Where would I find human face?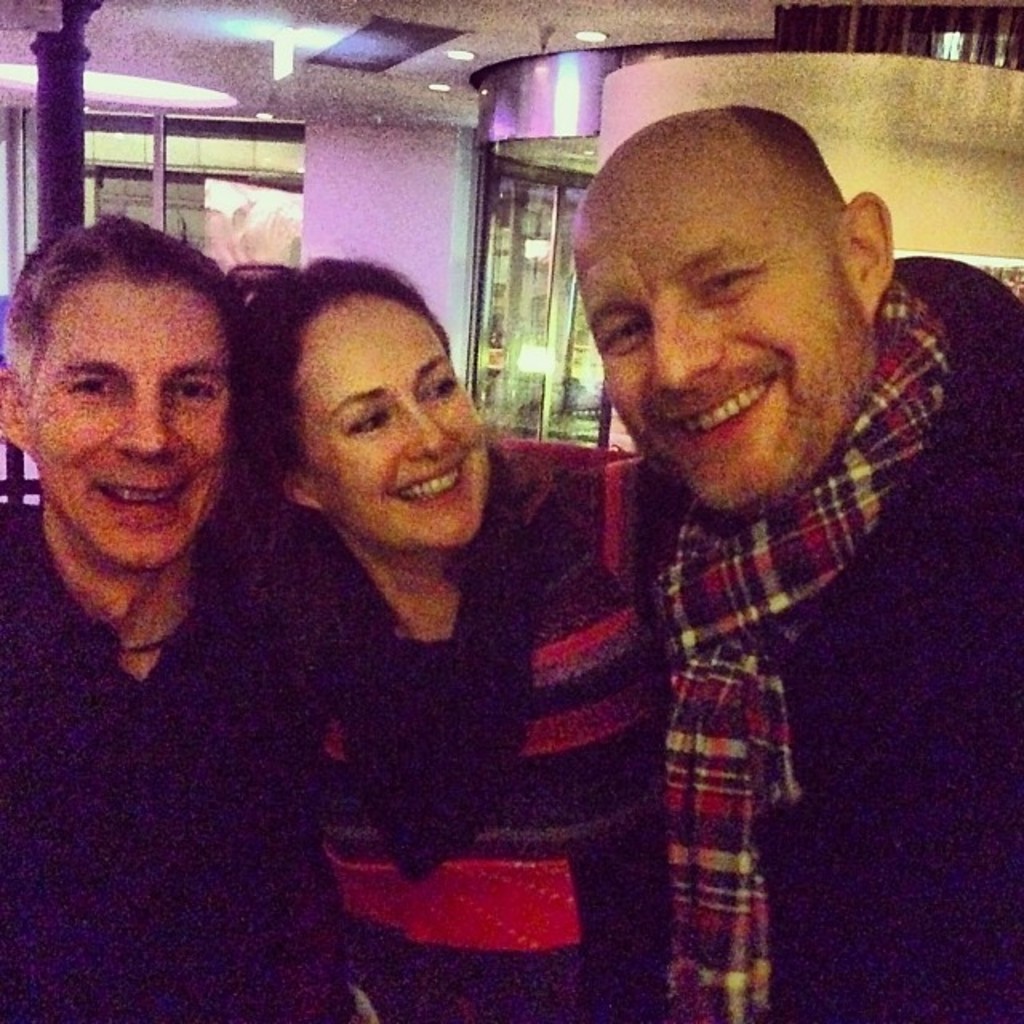
At 296,296,482,549.
